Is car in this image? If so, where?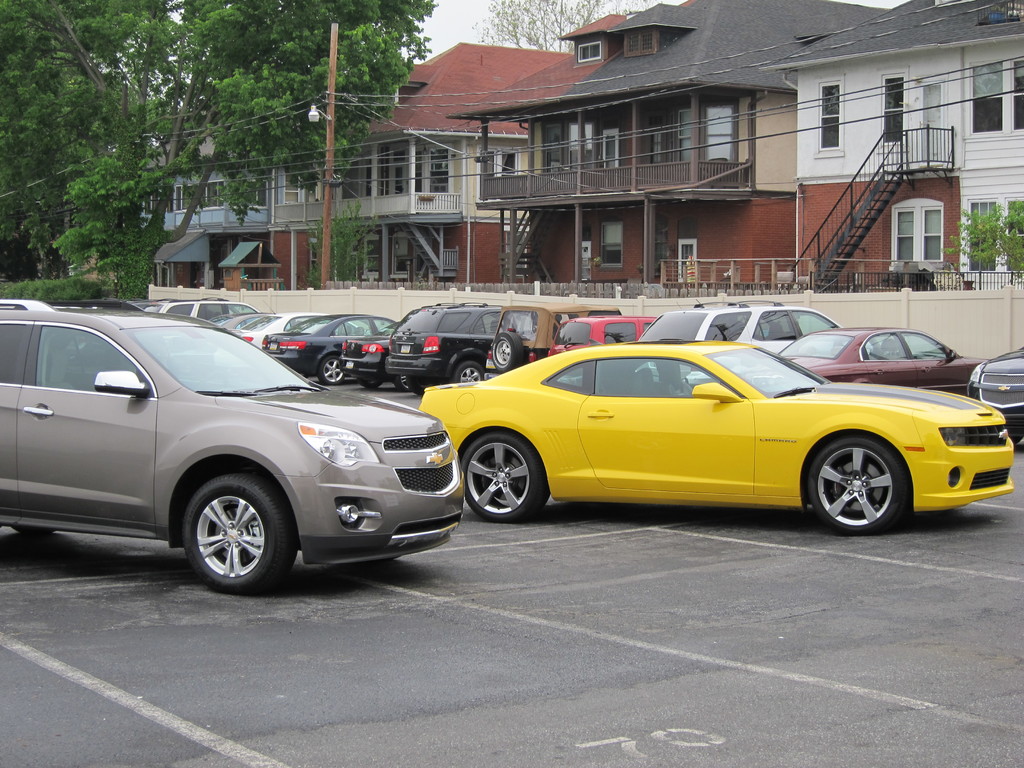
Yes, at bbox(958, 348, 1020, 437).
